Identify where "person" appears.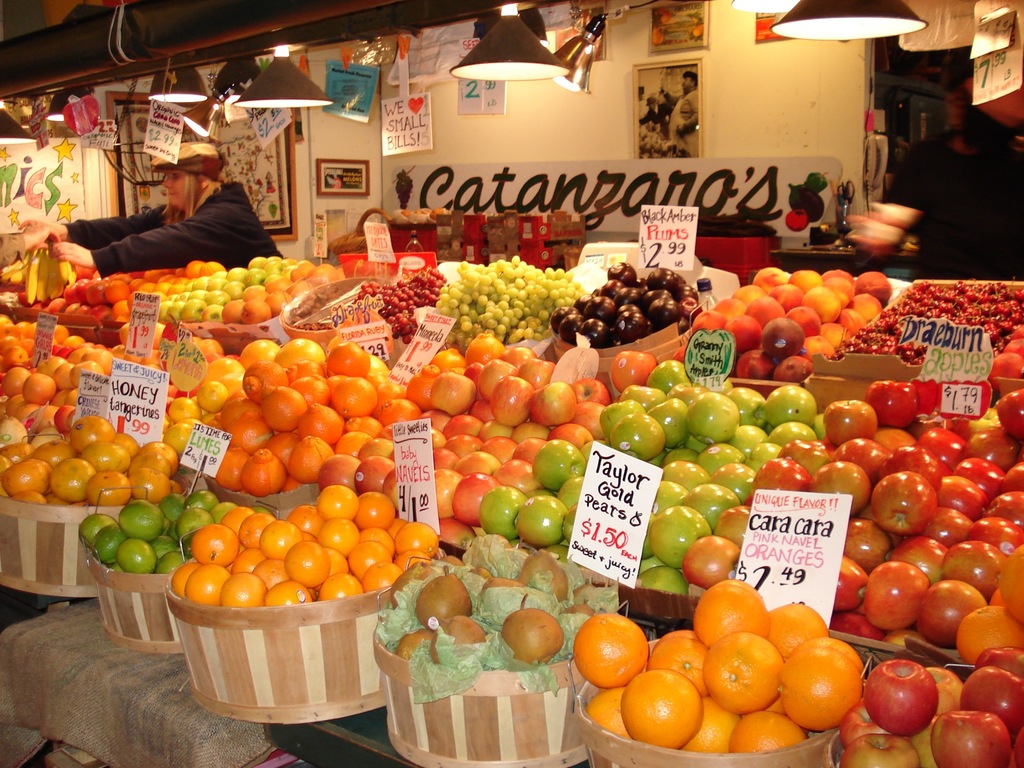
Appears at x1=95 y1=147 x2=274 y2=282.
